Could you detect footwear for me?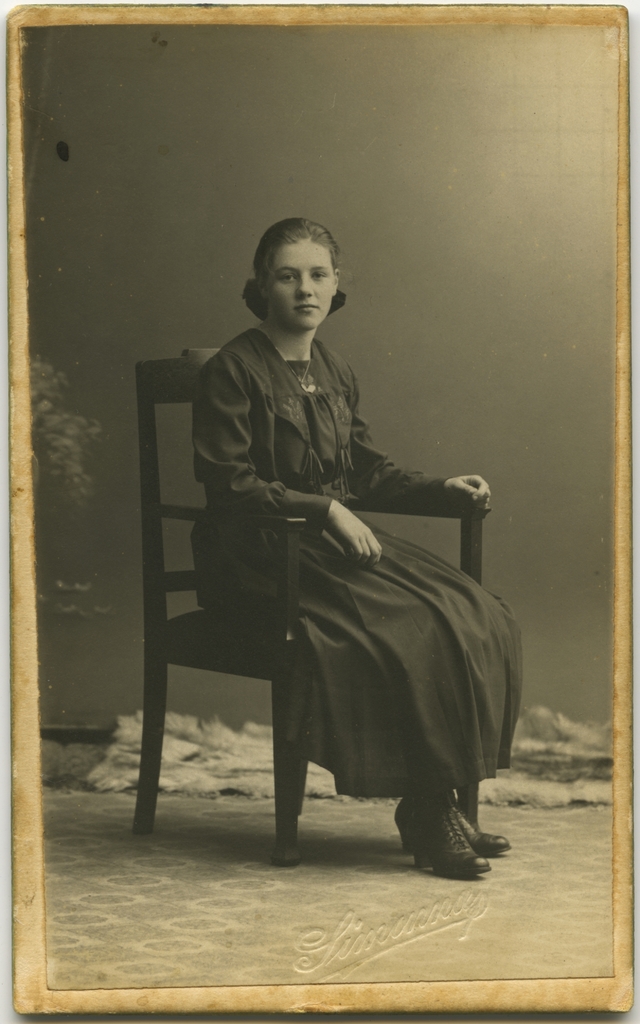
Detection result: 400/796/500/872.
